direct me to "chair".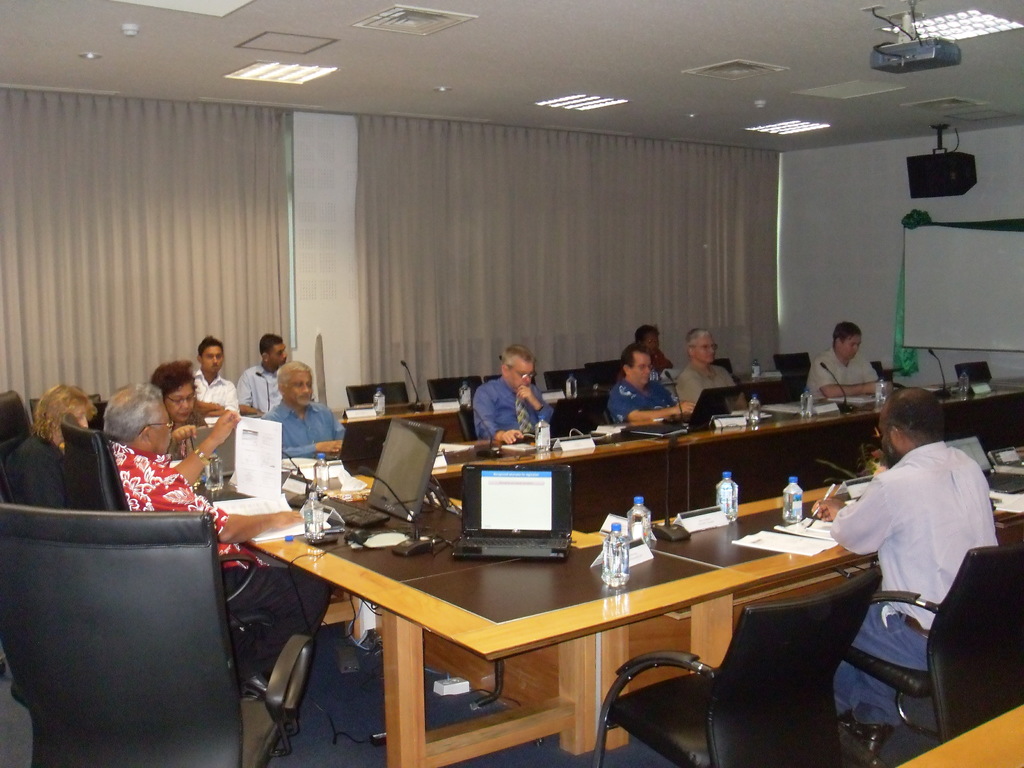
Direction: box=[65, 424, 266, 626].
